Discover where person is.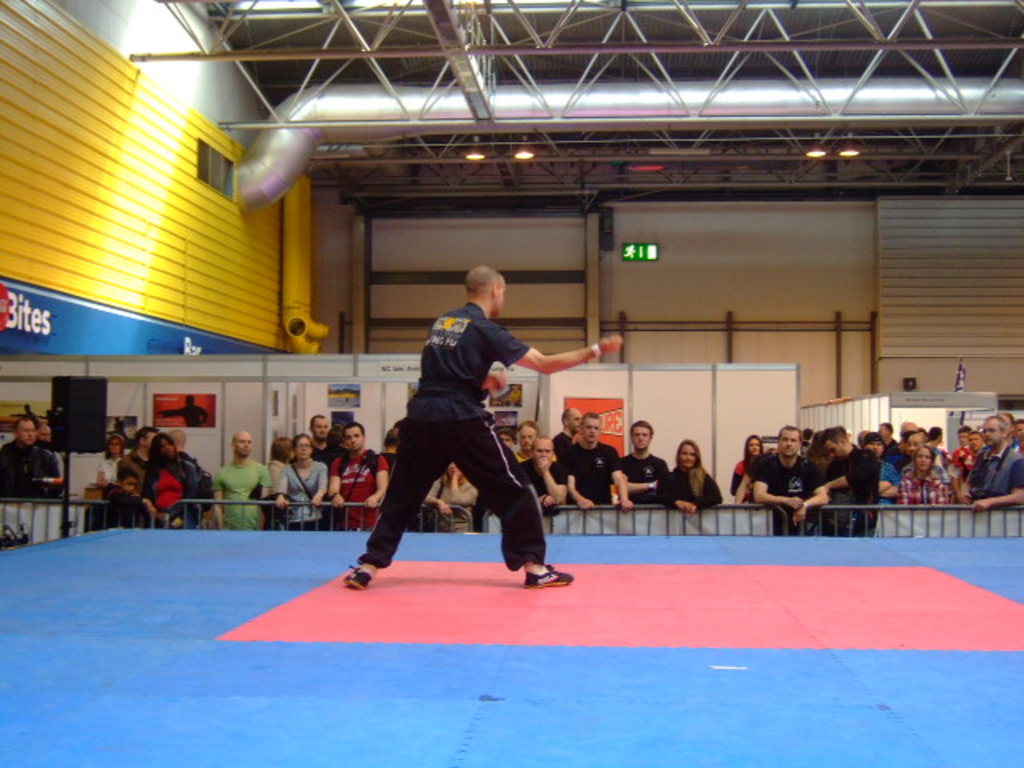
Discovered at 744,424,808,483.
